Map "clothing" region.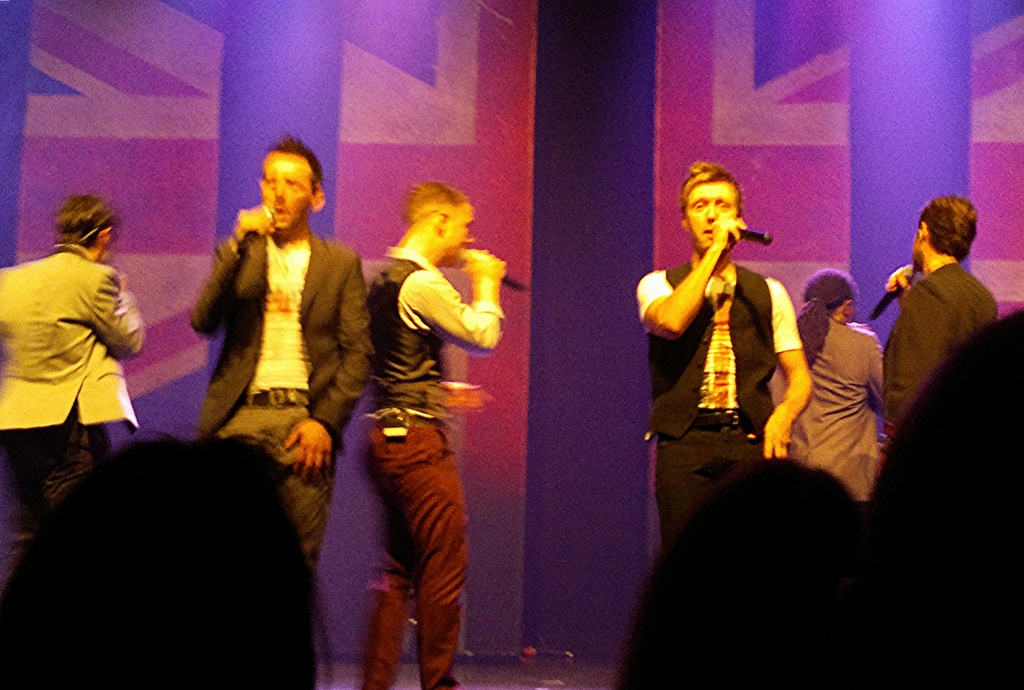
Mapped to crop(355, 245, 499, 689).
